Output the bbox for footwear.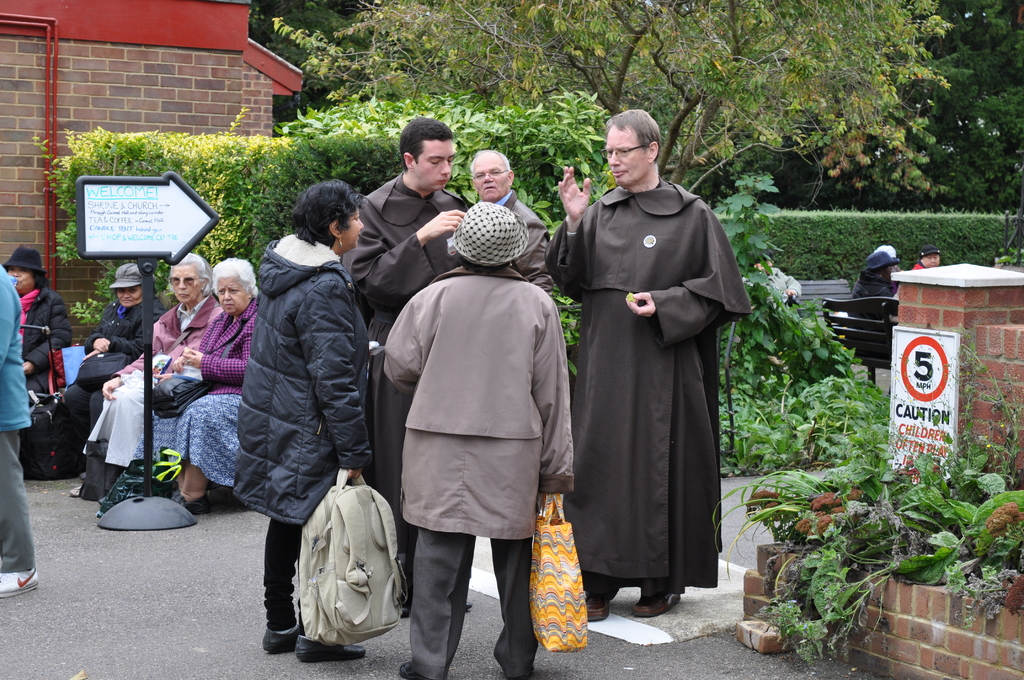
[399,661,421,679].
